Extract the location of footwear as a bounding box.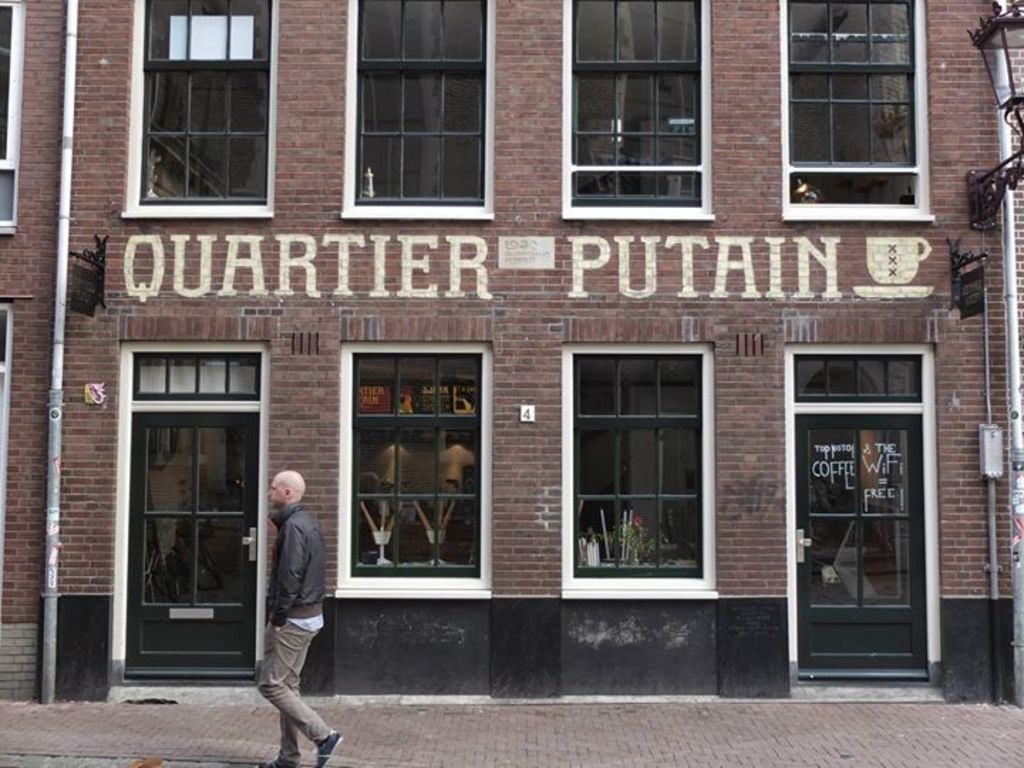
314, 725, 344, 767.
